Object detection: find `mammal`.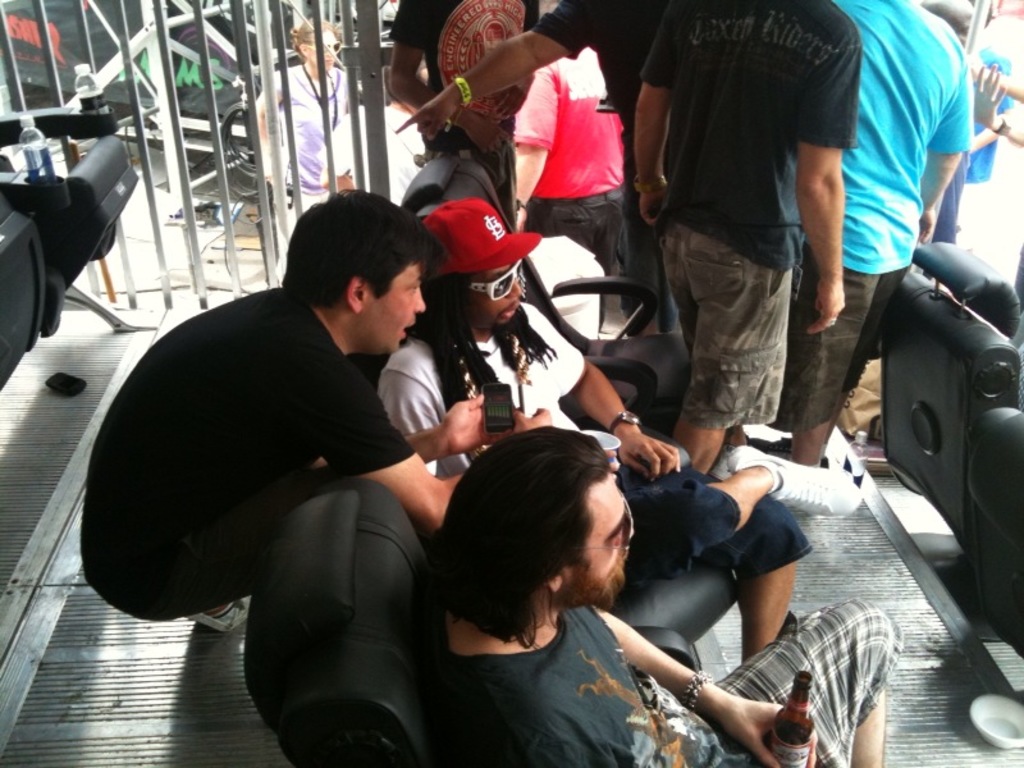
<bbox>97, 204, 498, 718</bbox>.
